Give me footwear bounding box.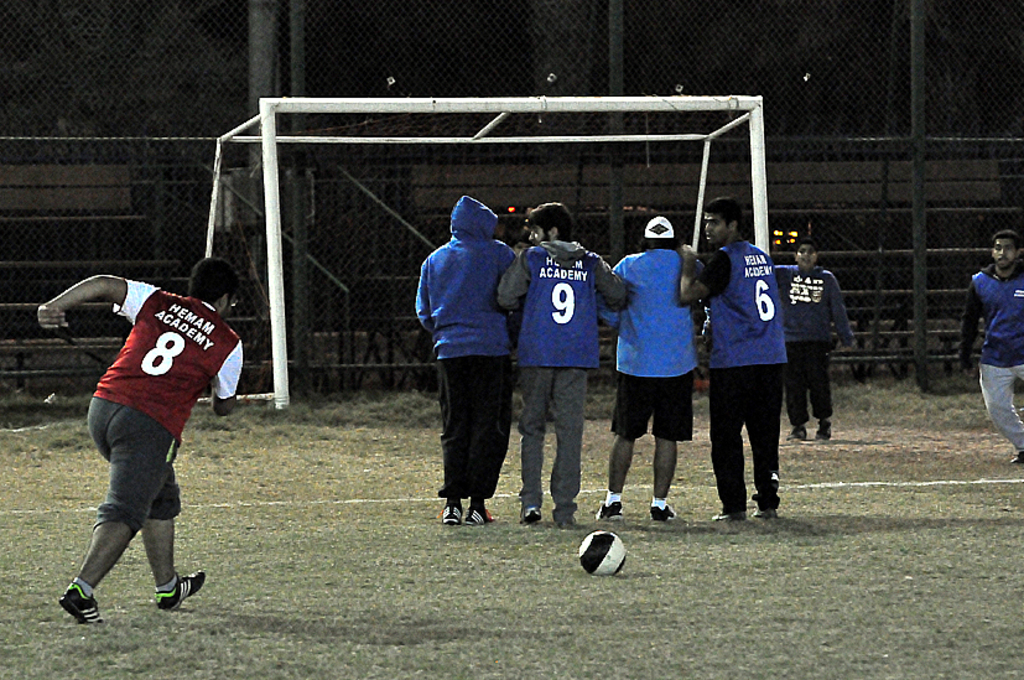
<bbox>553, 518, 576, 531</bbox>.
